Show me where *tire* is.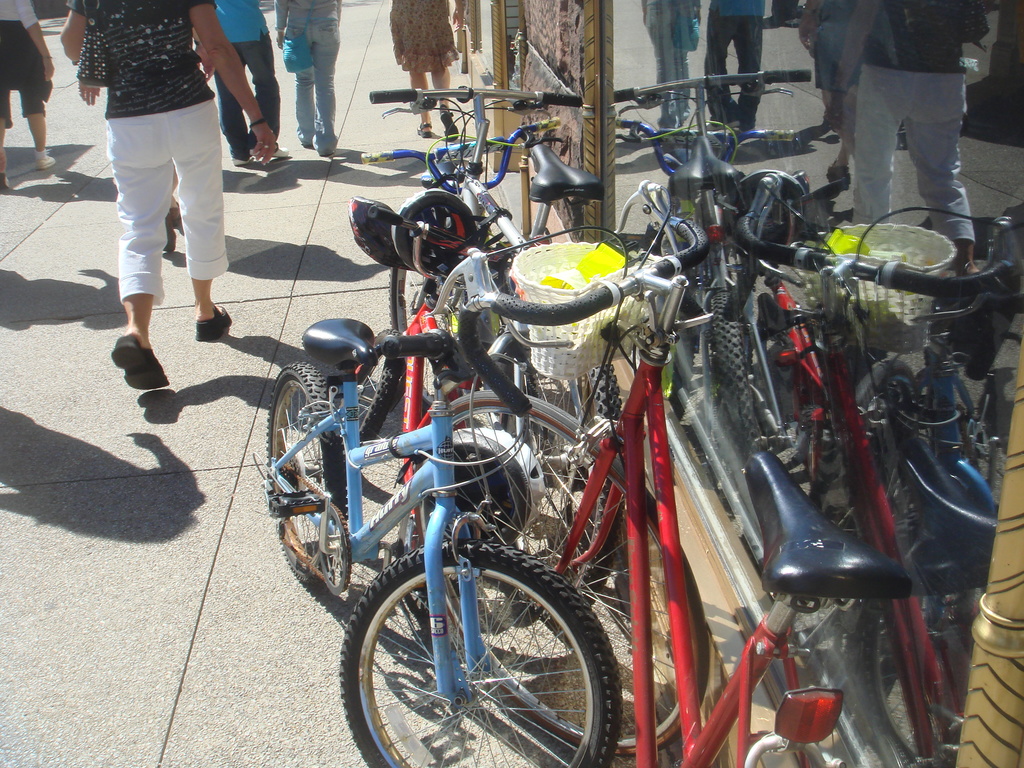
*tire* is at bbox=[259, 362, 355, 595].
